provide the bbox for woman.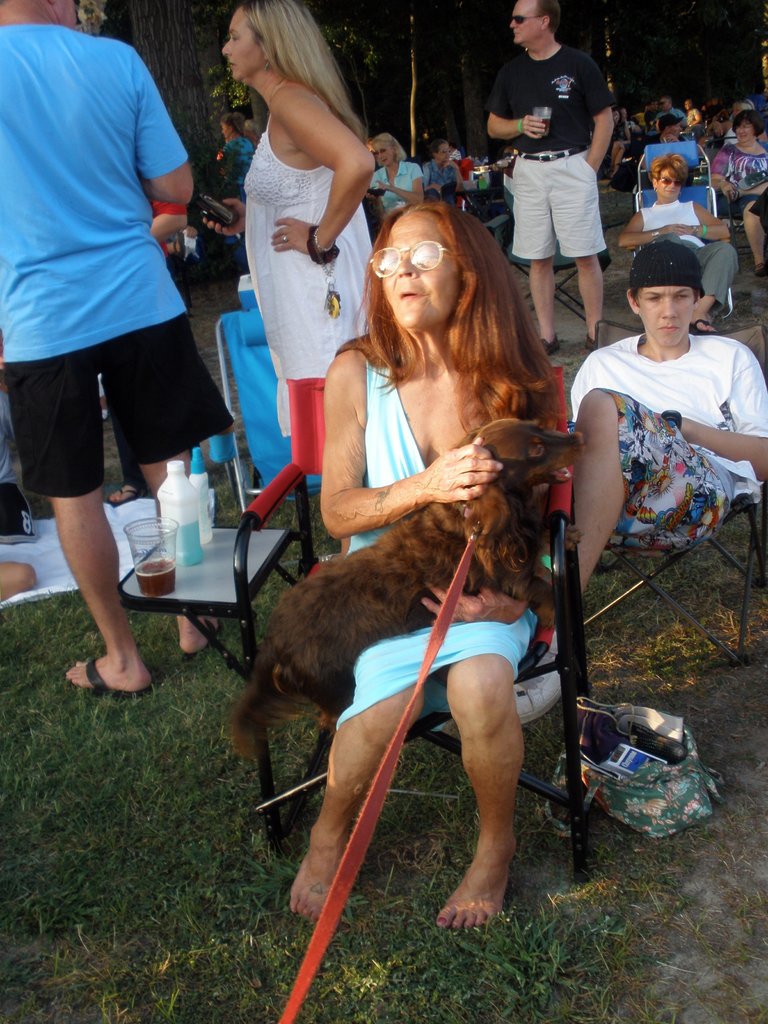
(left=616, top=151, right=735, bottom=336).
